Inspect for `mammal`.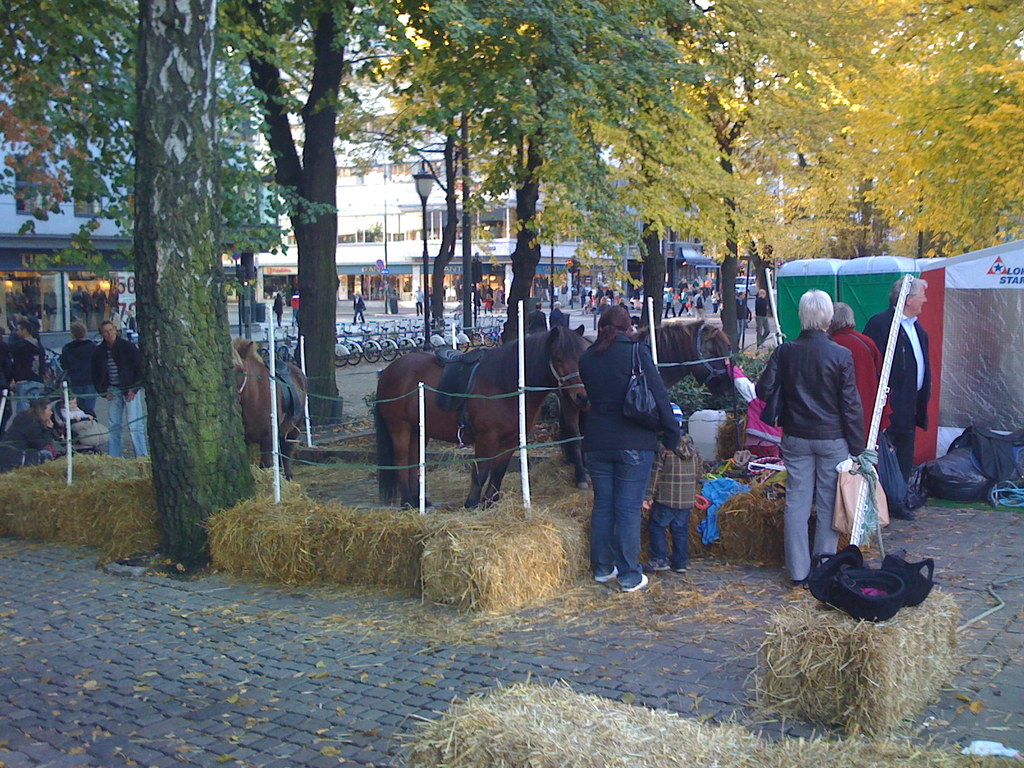
Inspection: <bbox>65, 318, 97, 416</bbox>.
